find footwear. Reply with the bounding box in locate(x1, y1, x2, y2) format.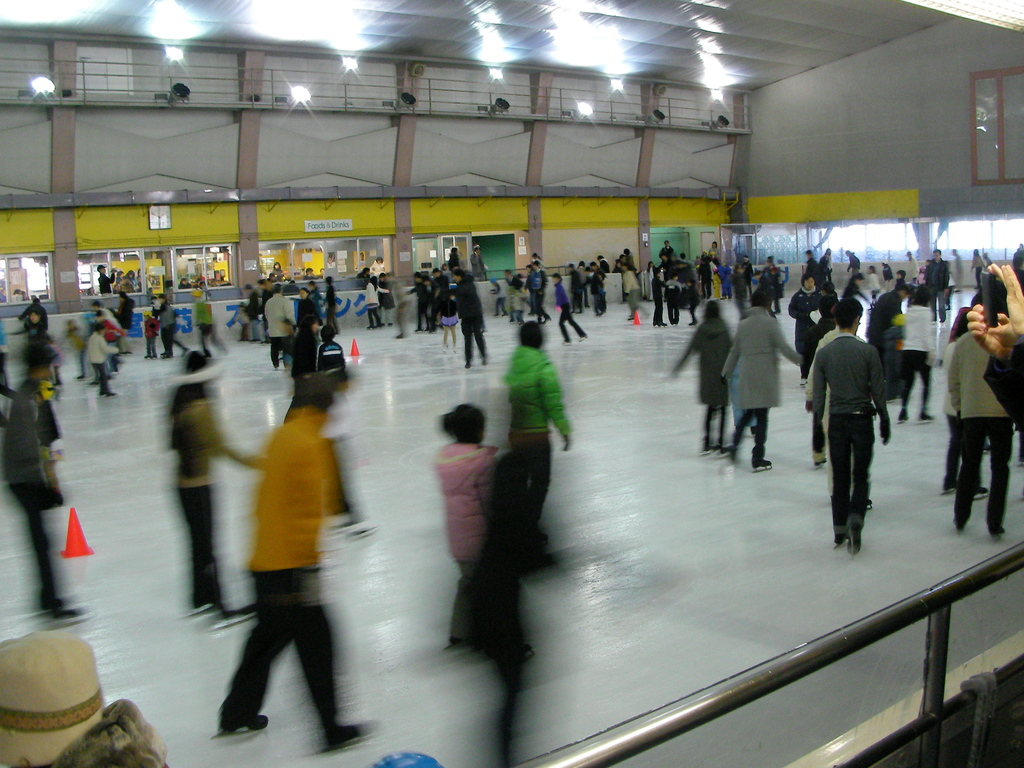
locate(813, 447, 828, 465).
